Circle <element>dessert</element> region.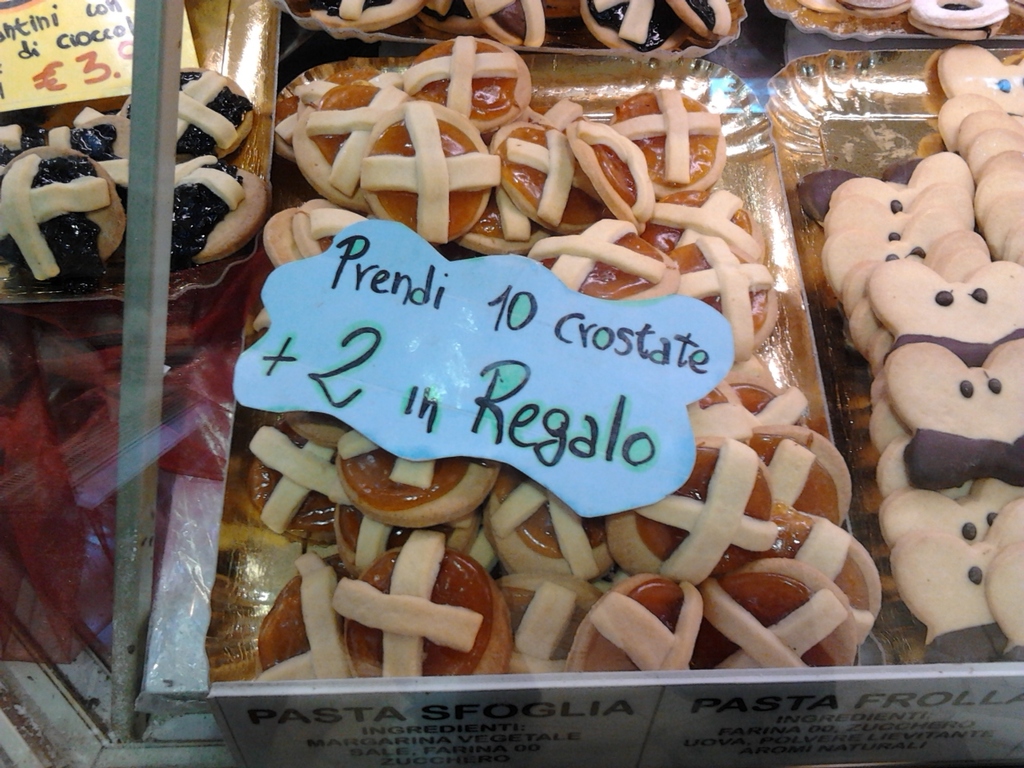
Region: {"x1": 70, "y1": 92, "x2": 130, "y2": 180}.
